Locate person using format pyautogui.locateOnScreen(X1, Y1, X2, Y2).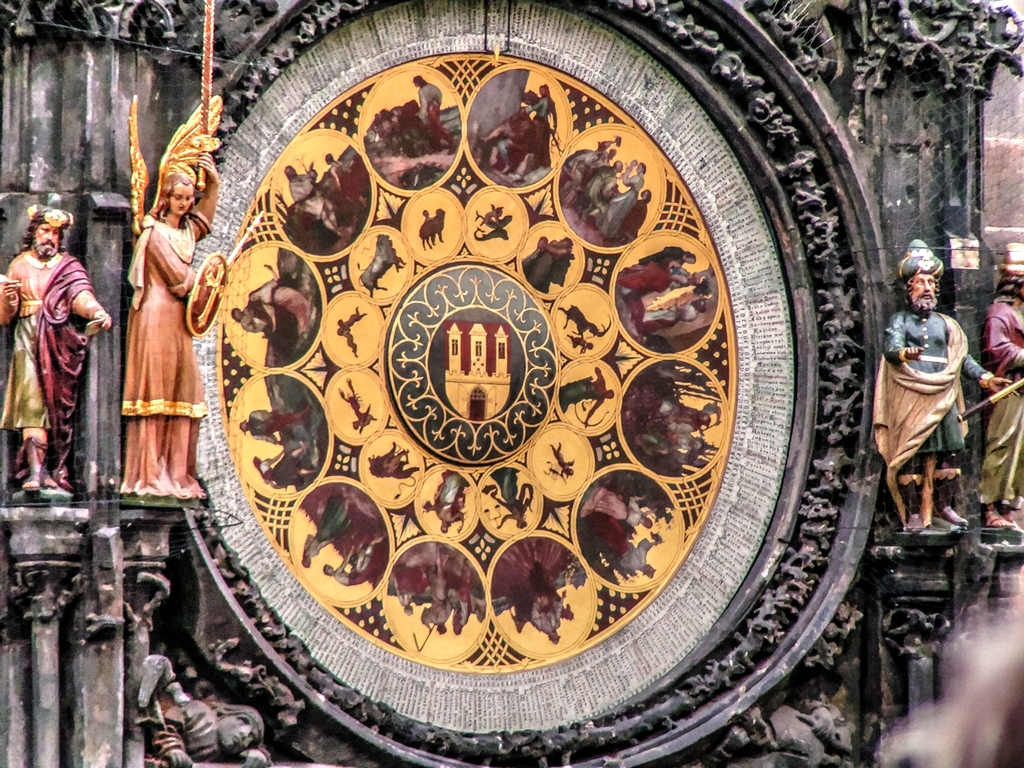
pyautogui.locateOnScreen(10, 209, 95, 521).
